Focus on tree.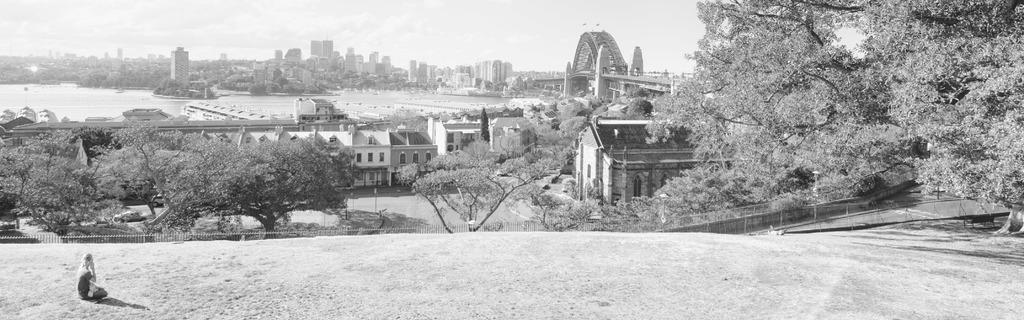
Focused at locate(669, 0, 1023, 236).
